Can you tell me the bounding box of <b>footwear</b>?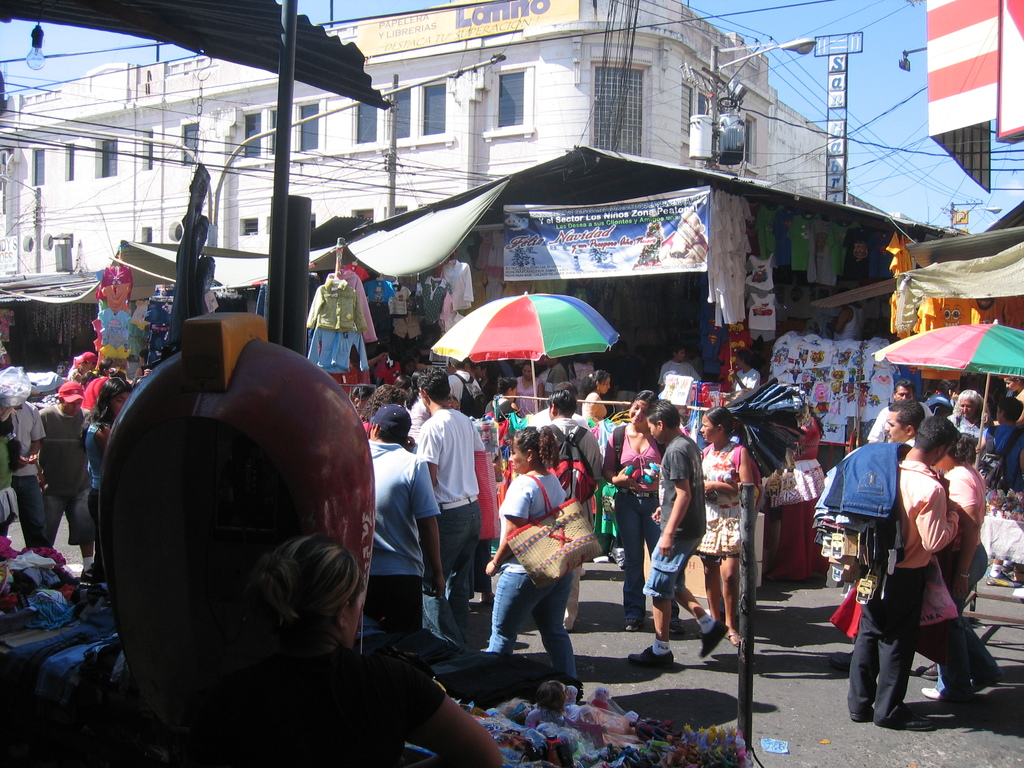
<region>892, 709, 933, 733</region>.
